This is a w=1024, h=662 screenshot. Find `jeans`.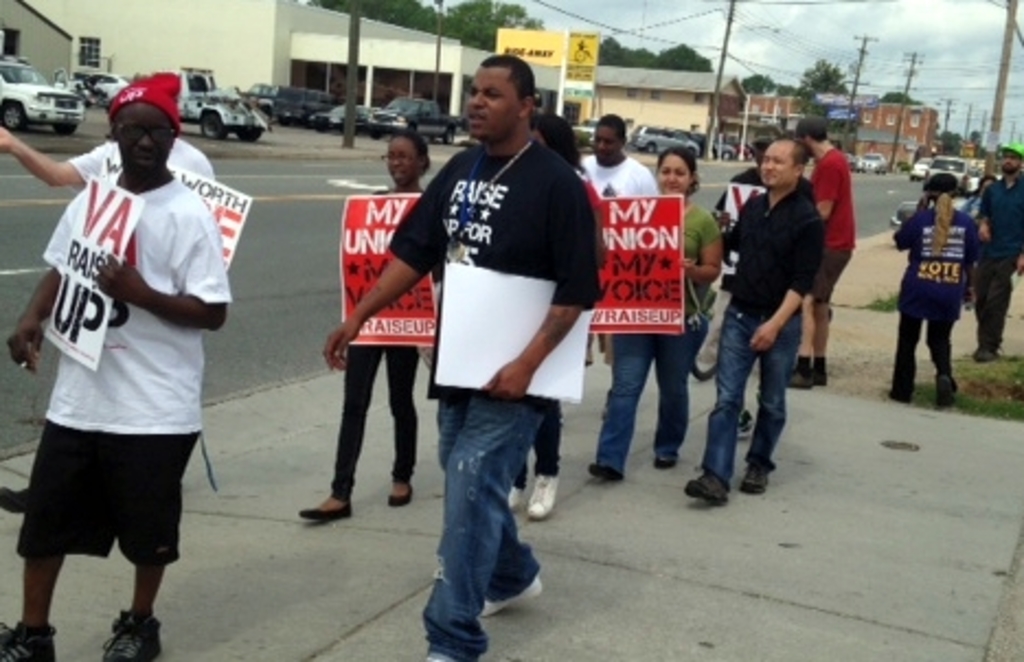
Bounding box: [left=976, top=259, right=1013, bottom=355].
